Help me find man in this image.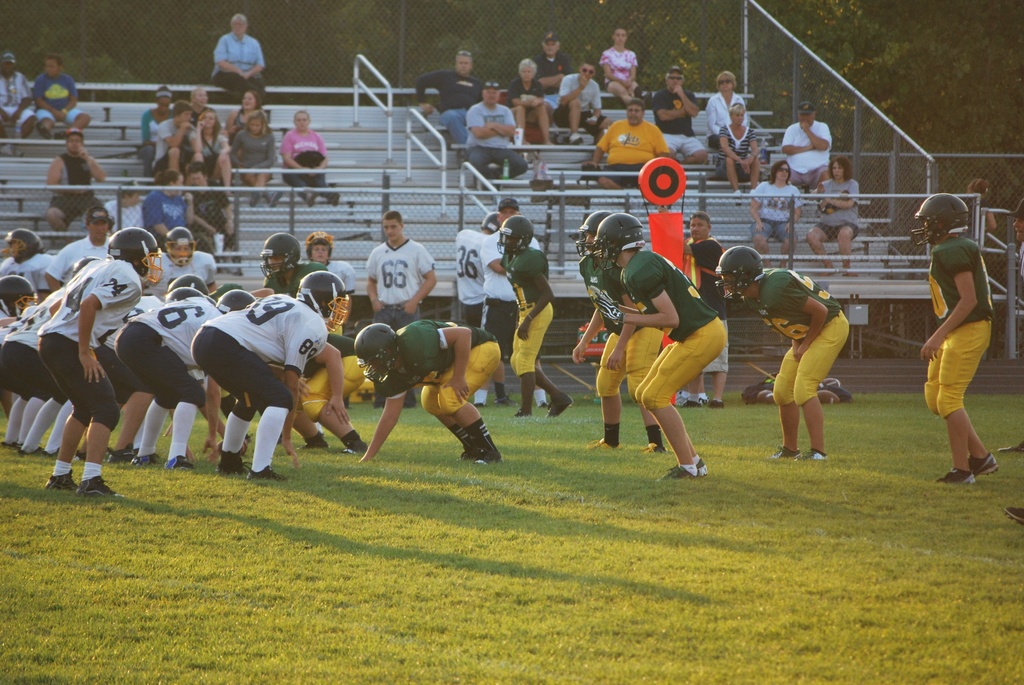
Found it: [465, 83, 531, 188].
